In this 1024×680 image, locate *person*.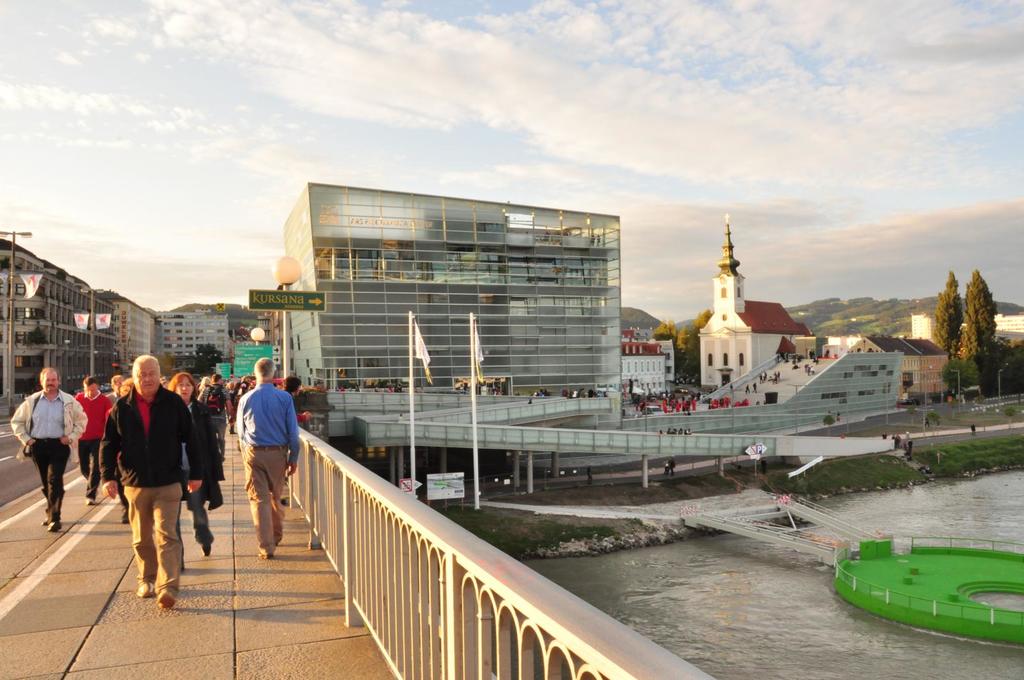
Bounding box: 106,361,193,606.
